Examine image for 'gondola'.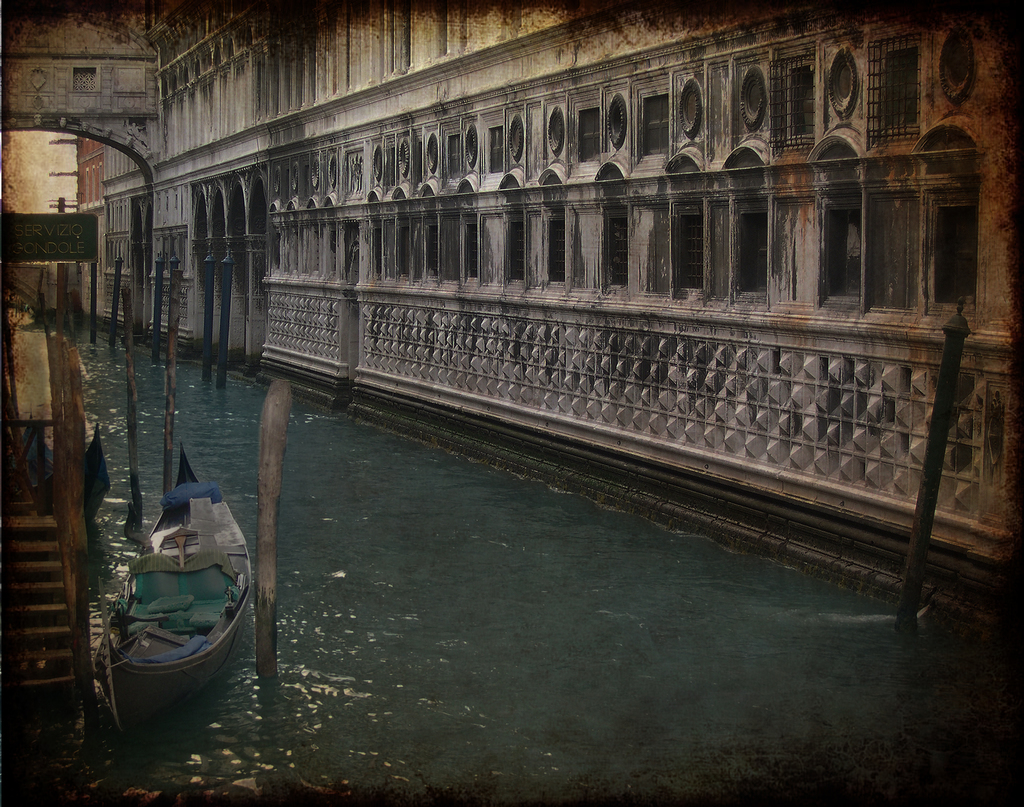
Examination result: 75,452,241,754.
